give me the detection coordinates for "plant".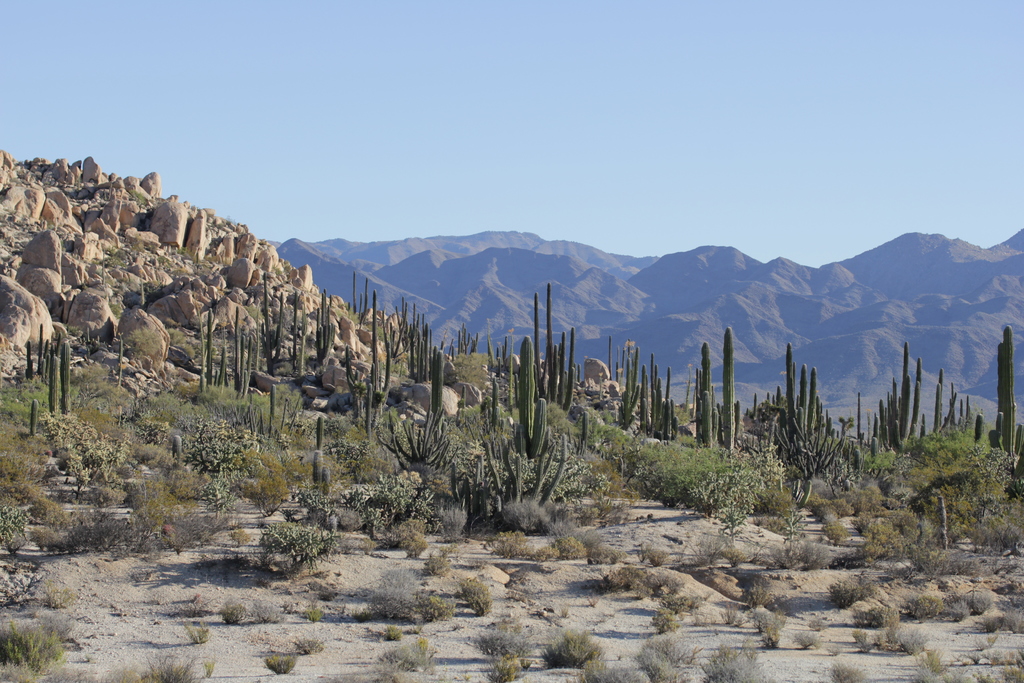
{"x1": 201, "y1": 655, "x2": 215, "y2": 680}.
